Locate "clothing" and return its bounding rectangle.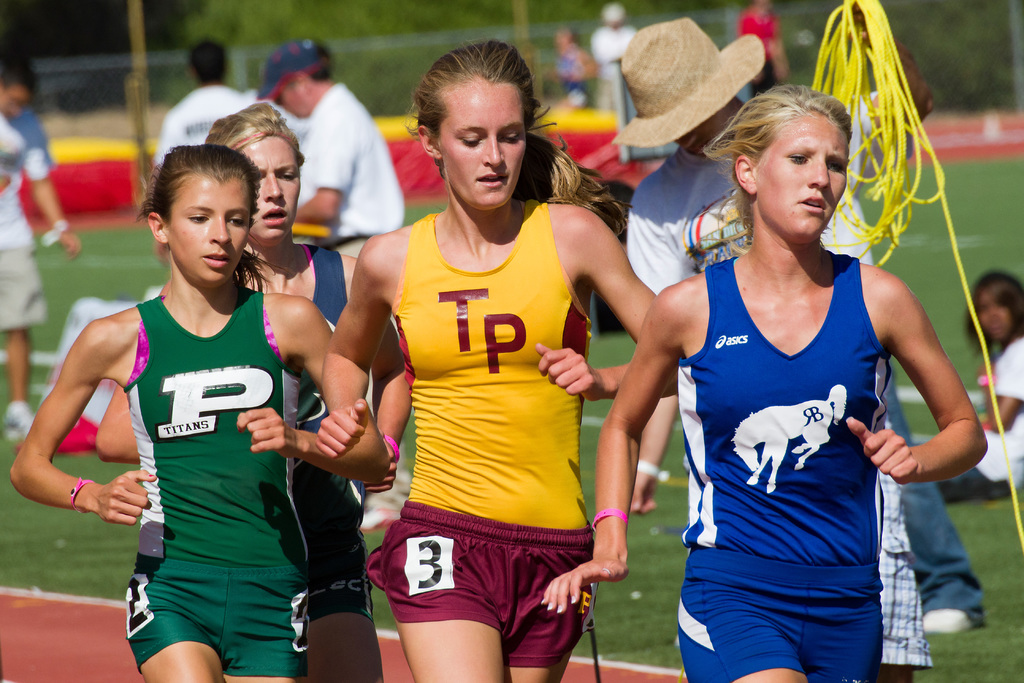
951, 333, 1023, 503.
